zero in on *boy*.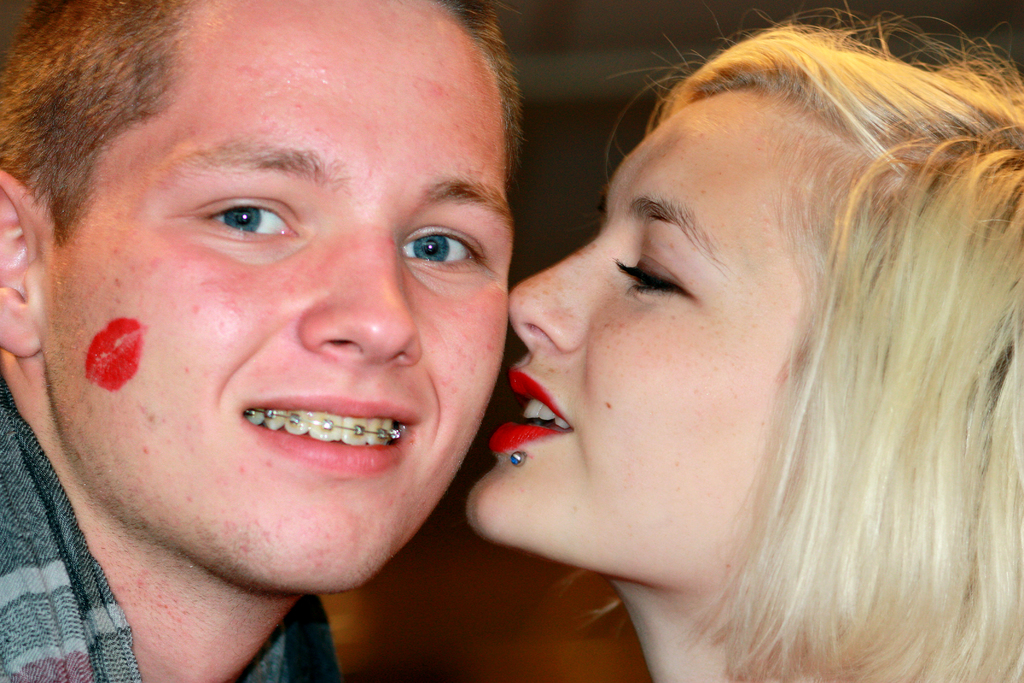
Zeroed in: [x1=0, y1=0, x2=601, y2=682].
